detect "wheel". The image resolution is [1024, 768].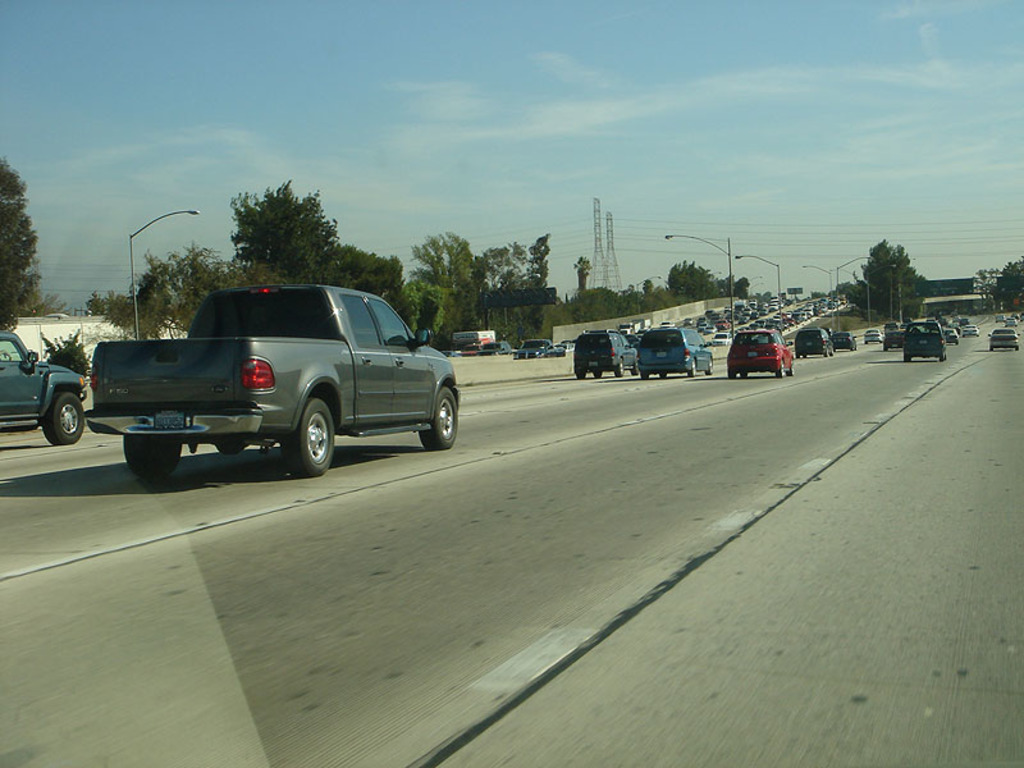
[593,369,603,378].
